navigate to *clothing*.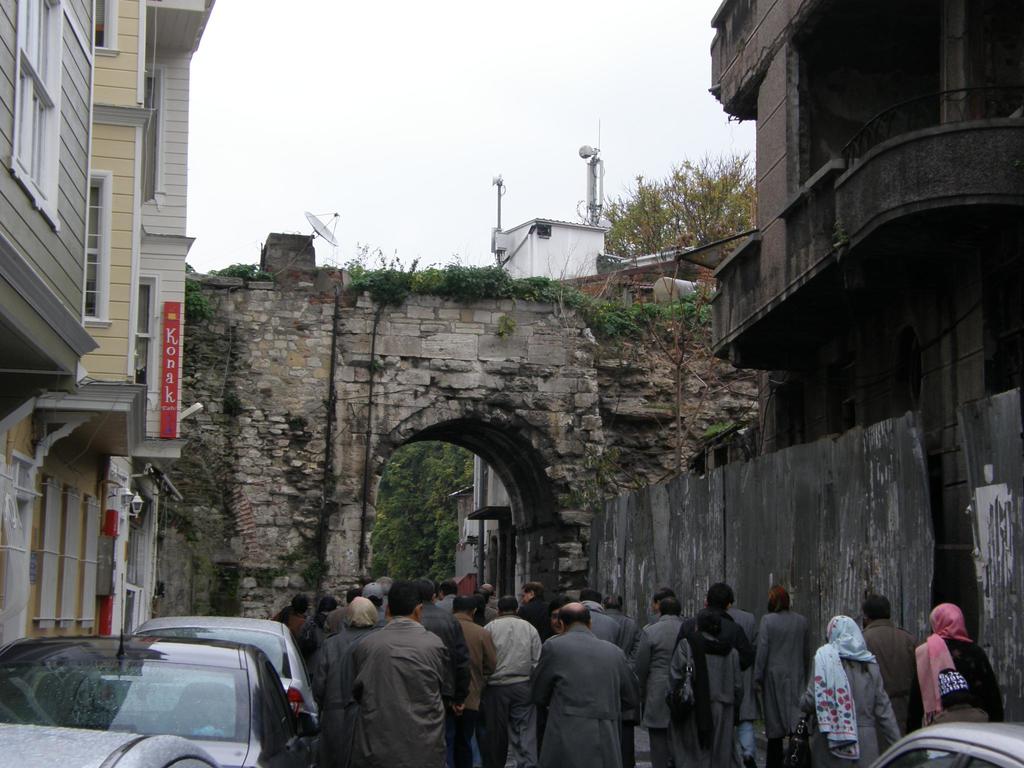
Navigation target: 524 611 646 767.
